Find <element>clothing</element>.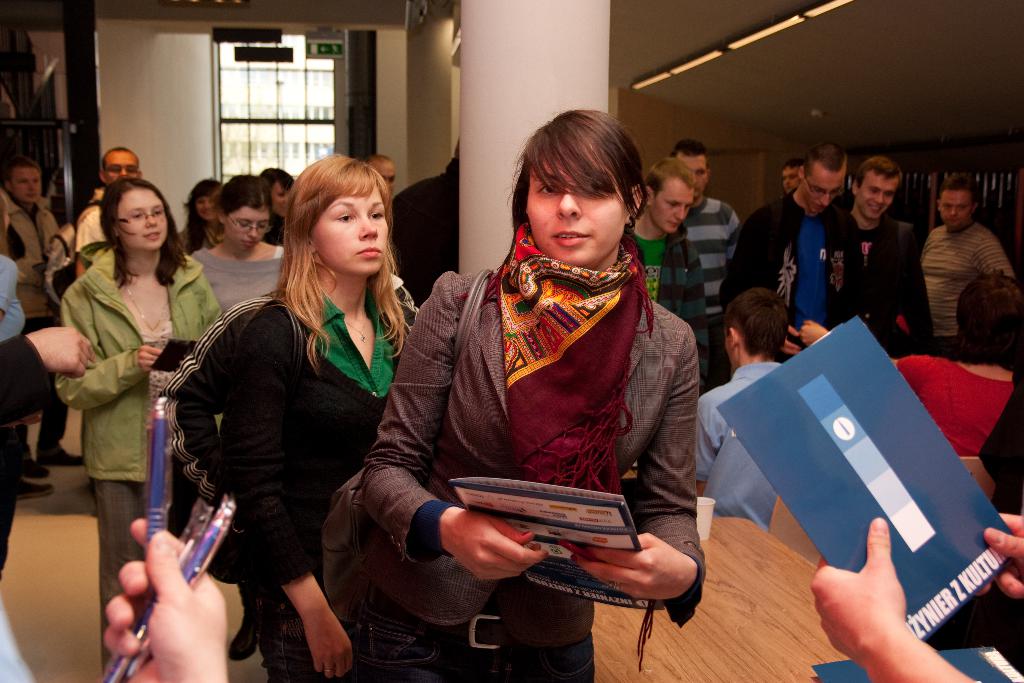
x1=695 y1=352 x2=797 y2=532.
